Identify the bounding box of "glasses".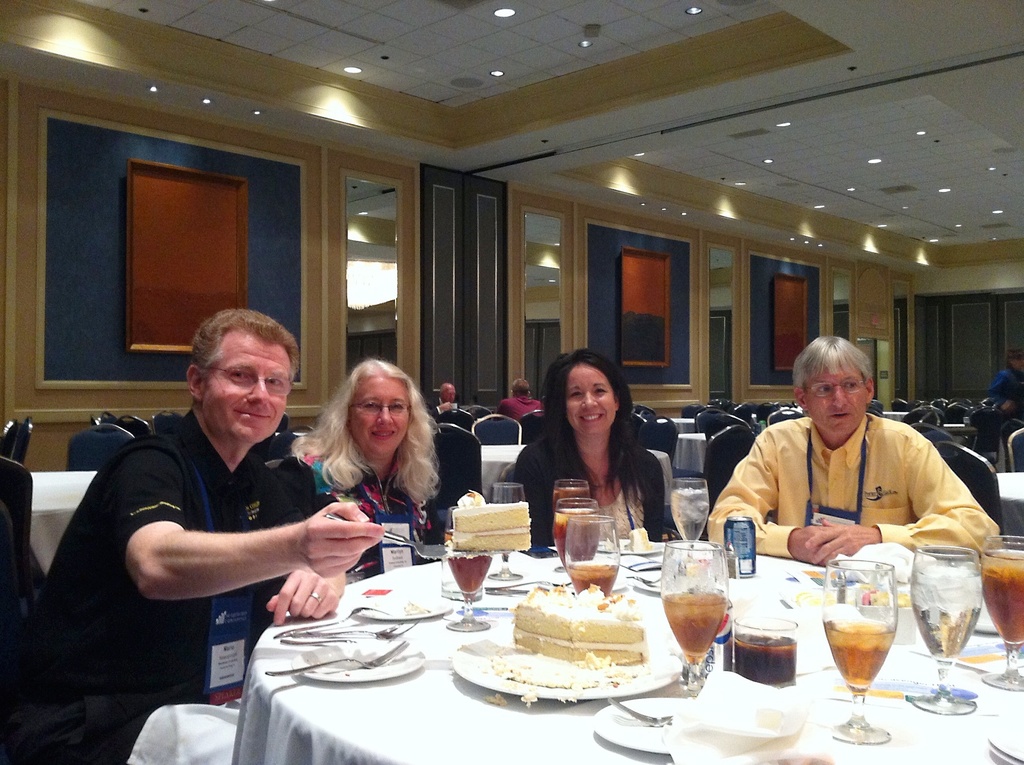
<box>801,382,867,399</box>.
